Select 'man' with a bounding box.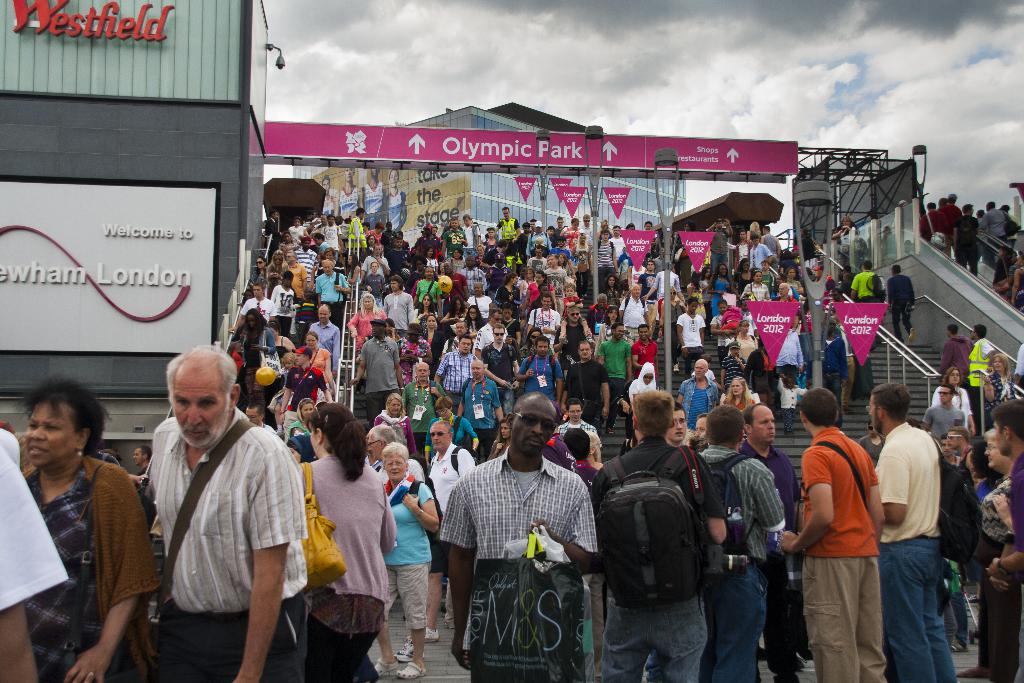
(x1=348, y1=316, x2=405, y2=424).
